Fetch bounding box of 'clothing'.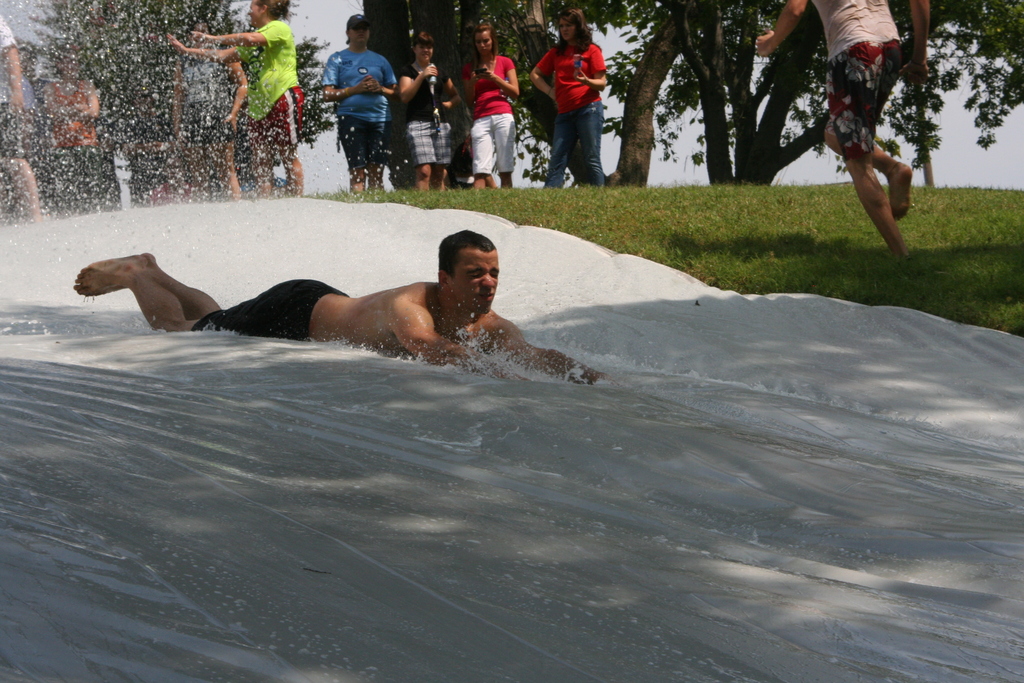
Bbox: [x1=543, y1=46, x2=606, y2=188].
